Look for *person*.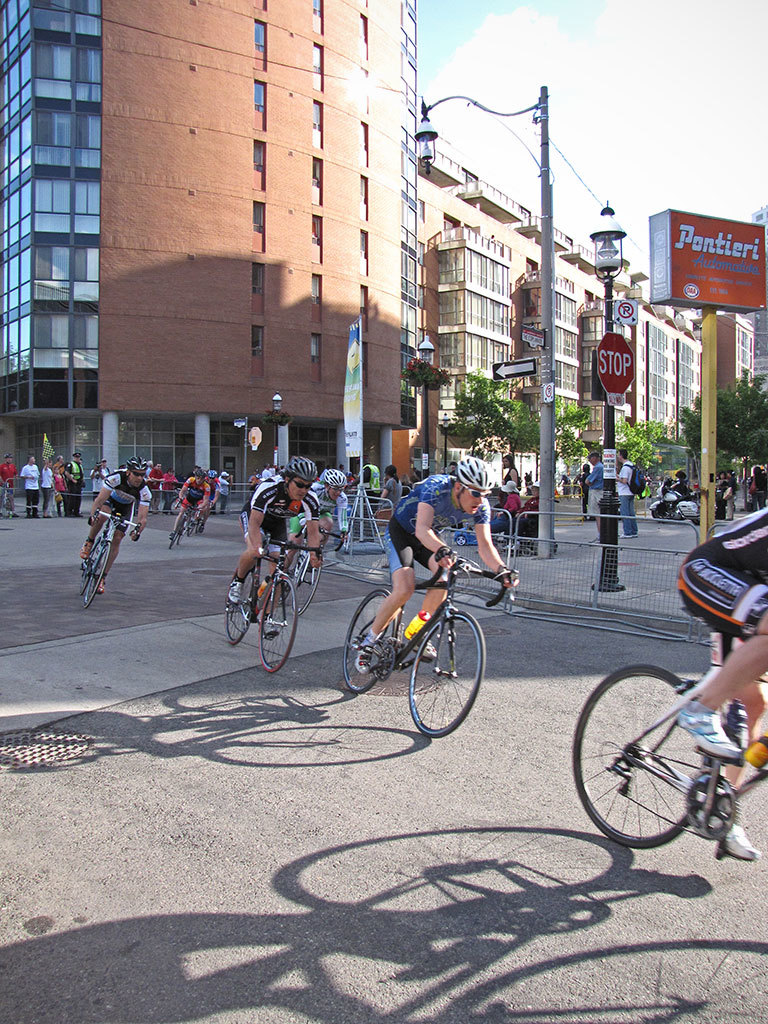
Found: <region>68, 453, 84, 497</region>.
